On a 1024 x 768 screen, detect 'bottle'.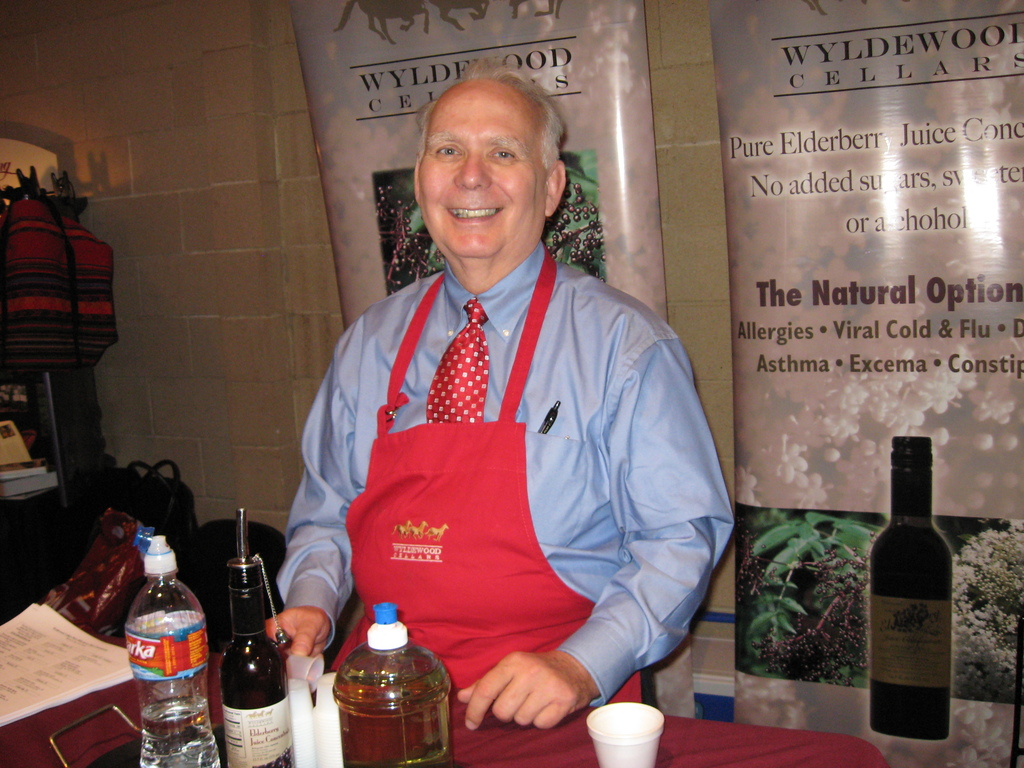
[219,516,292,767].
